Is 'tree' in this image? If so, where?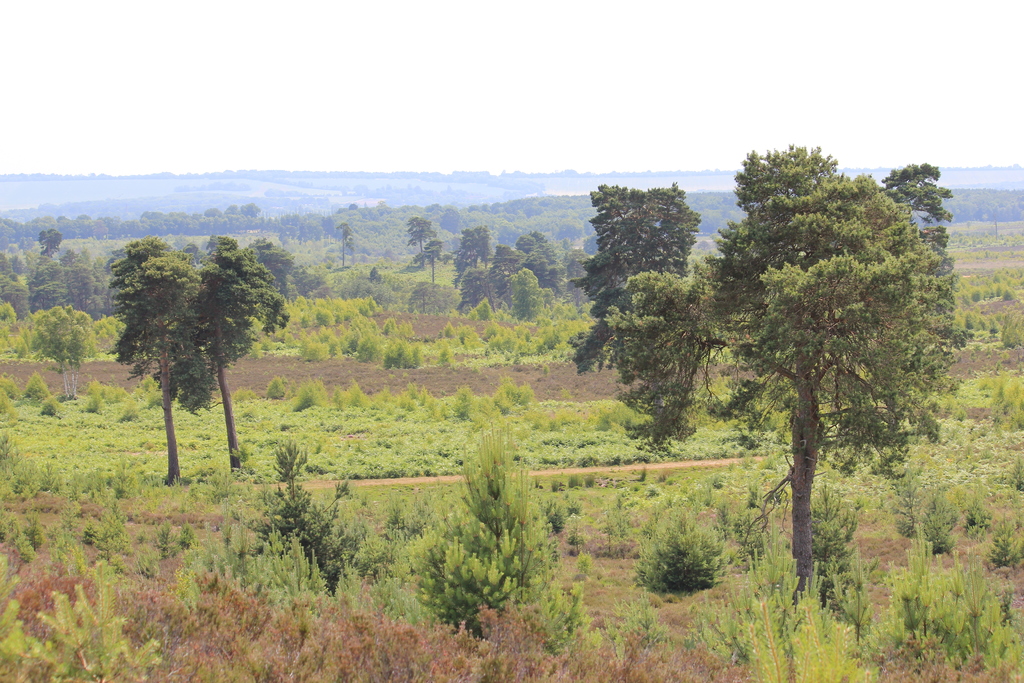
Yes, at (414, 240, 447, 286).
